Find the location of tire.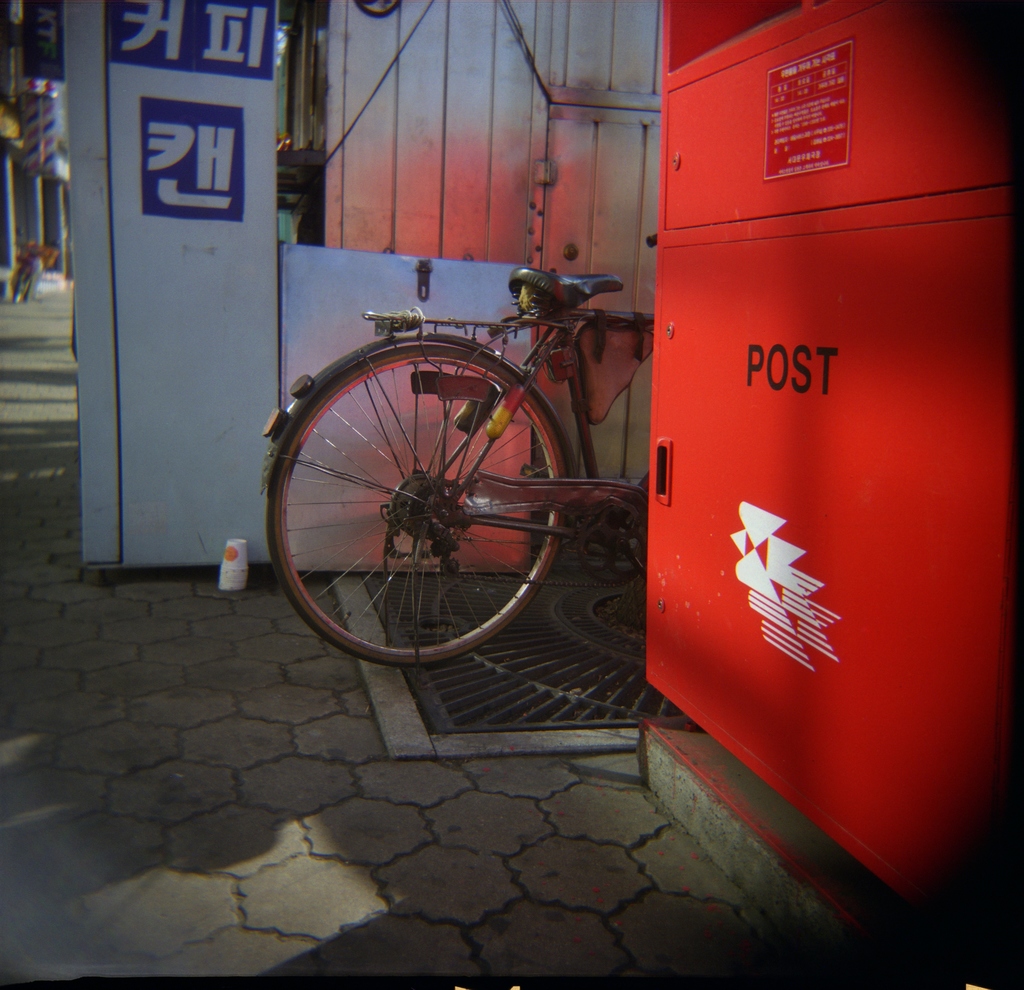
Location: <region>554, 564, 641, 664</region>.
